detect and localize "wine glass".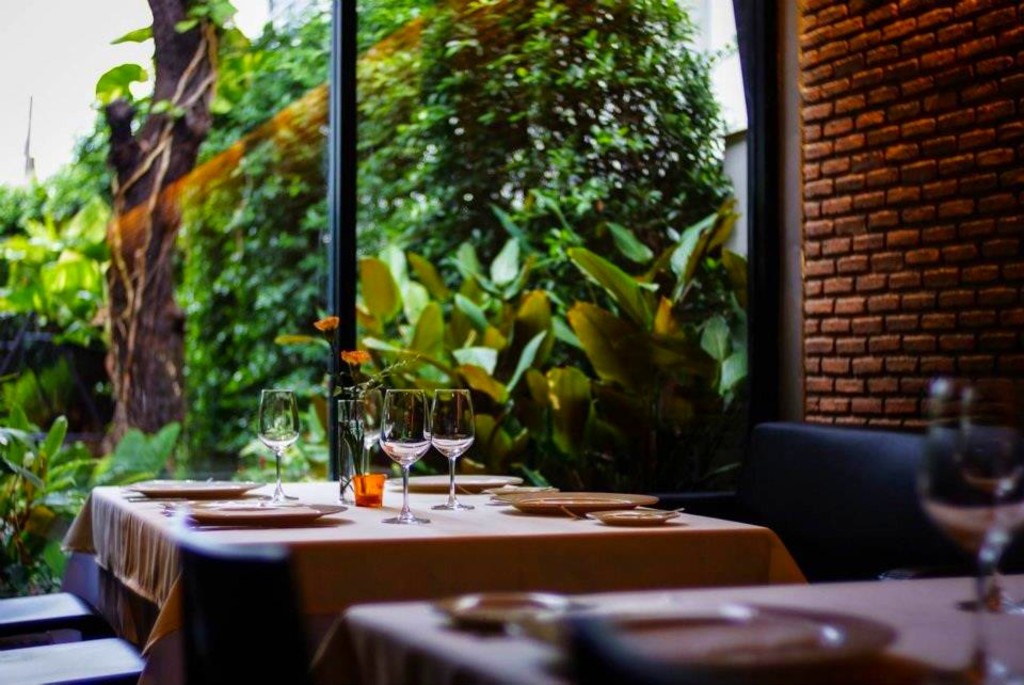
Localized at left=379, top=388, right=432, bottom=520.
